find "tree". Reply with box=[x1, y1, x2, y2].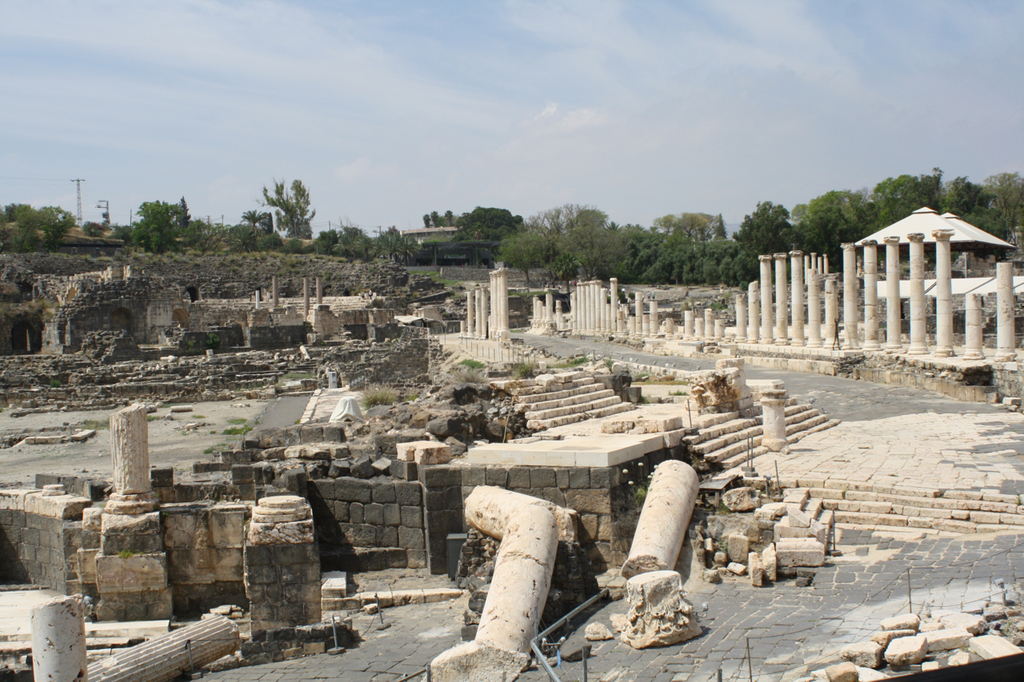
box=[952, 180, 1023, 268].
